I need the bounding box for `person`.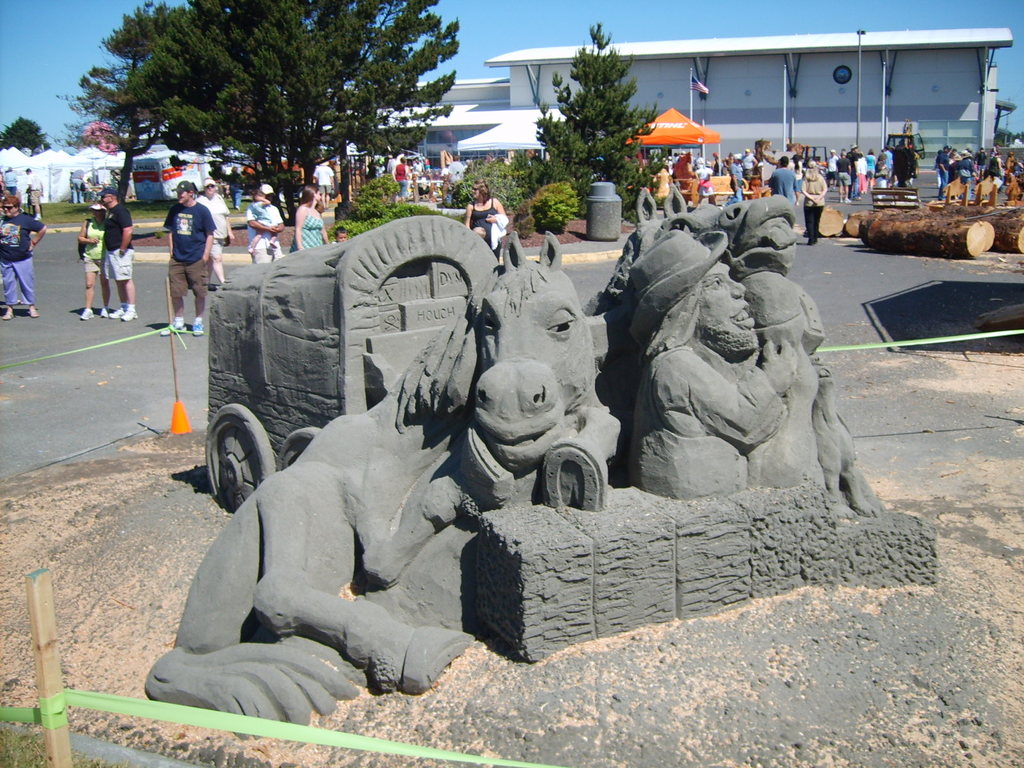
Here it is: 163,177,211,337.
